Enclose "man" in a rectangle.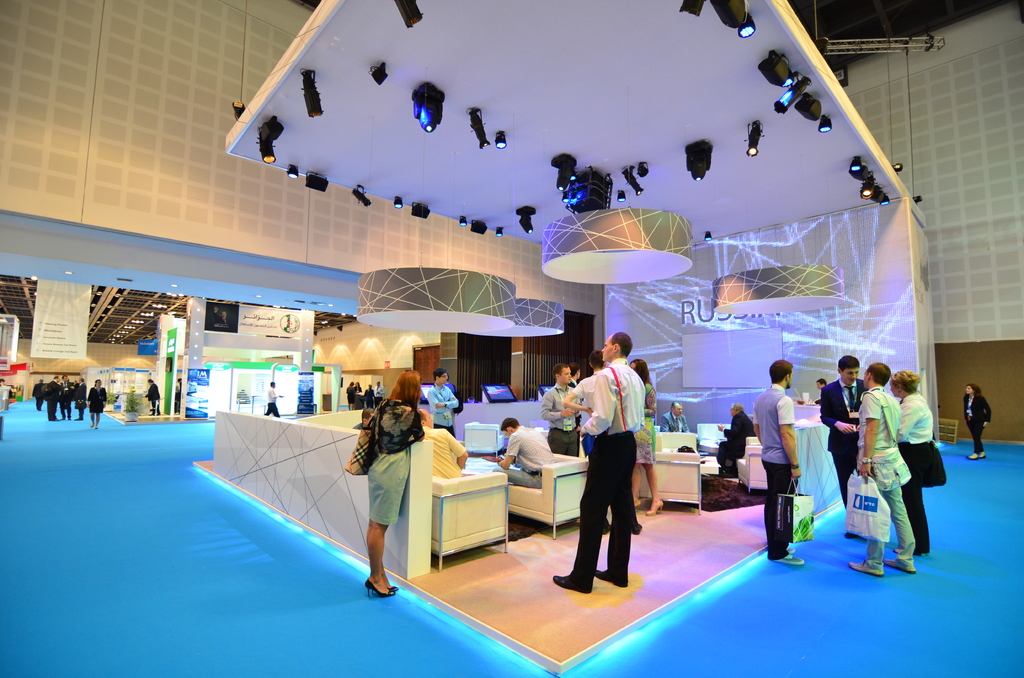
locate(568, 343, 653, 595).
